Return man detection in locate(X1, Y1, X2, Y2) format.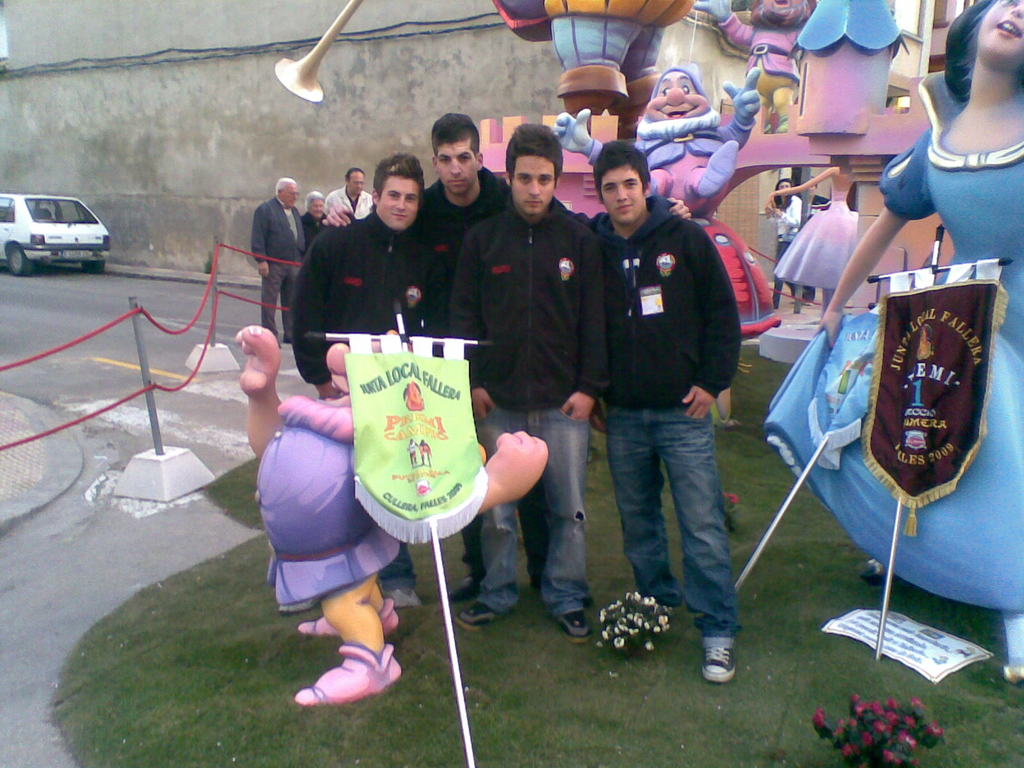
locate(577, 140, 764, 672).
